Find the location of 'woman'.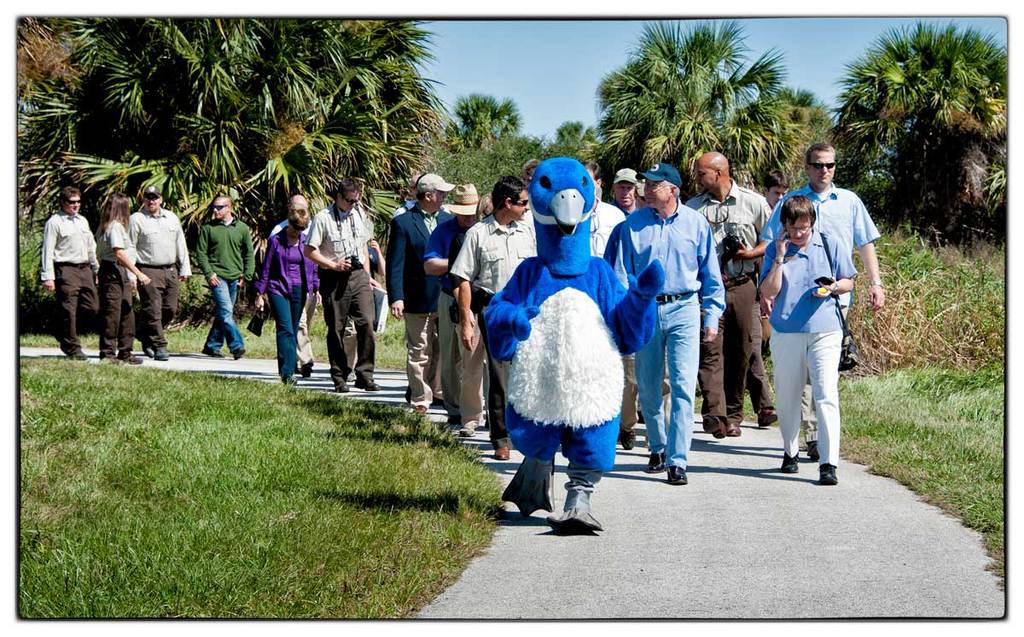
Location: x1=760 y1=194 x2=856 y2=485.
